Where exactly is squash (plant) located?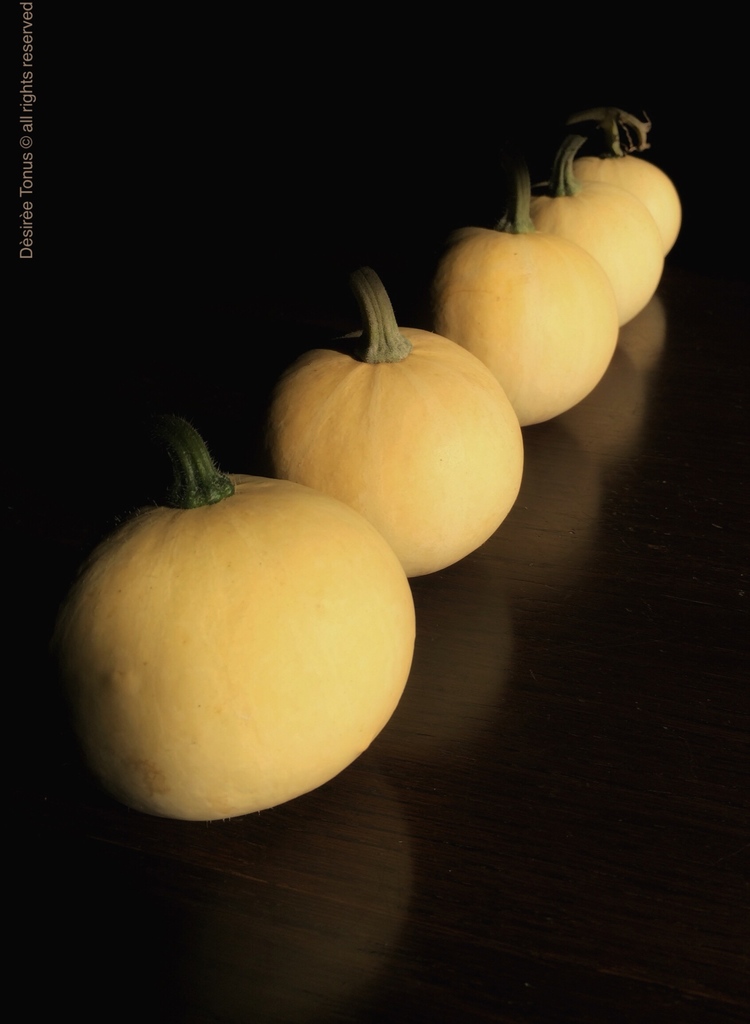
Its bounding box is [56, 404, 418, 818].
